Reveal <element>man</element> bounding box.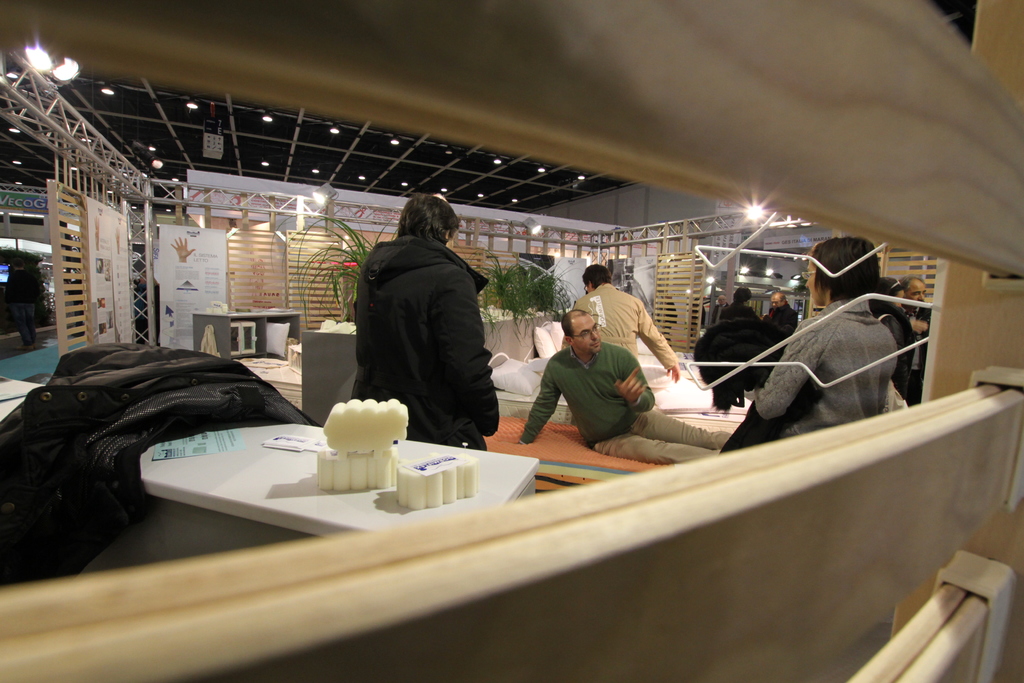
Revealed: (x1=710, y1=293, x2=732, y2=327).
